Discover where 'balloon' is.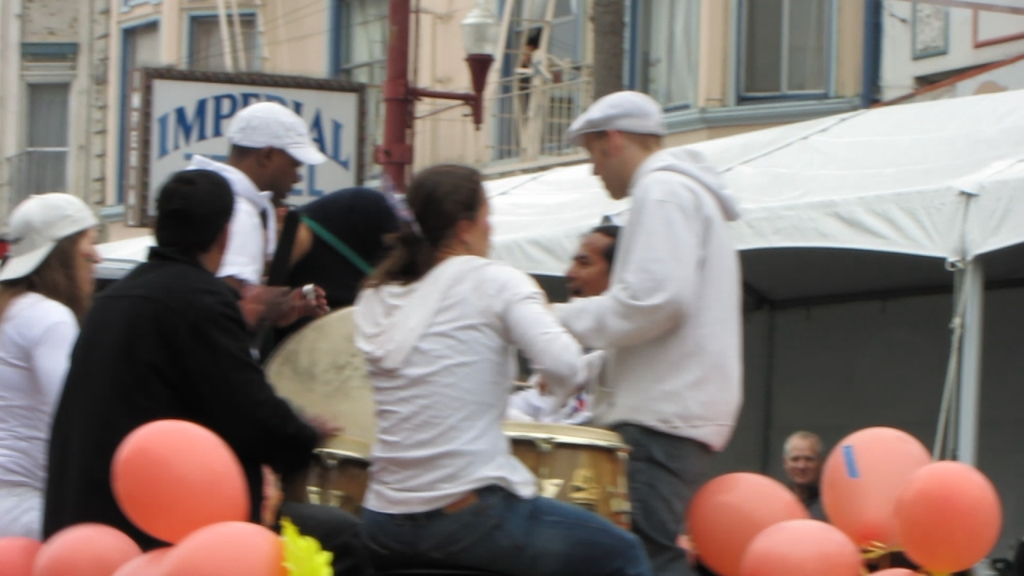
Discovered at [left=822, top=425, right=932, bottom=550].
